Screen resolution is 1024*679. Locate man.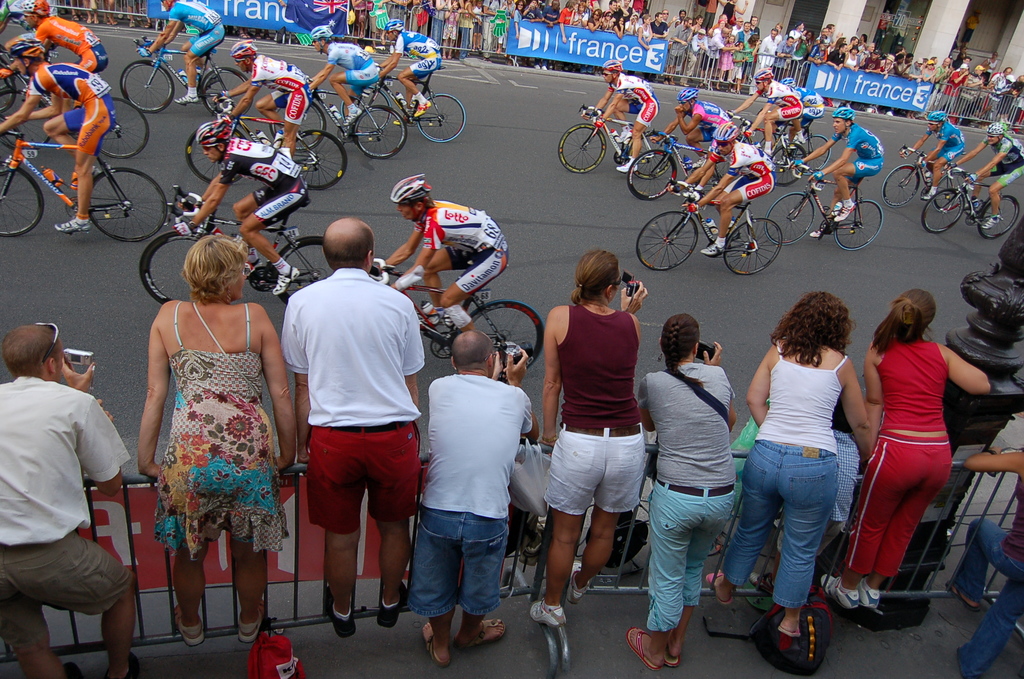
[578,58,662,174].
